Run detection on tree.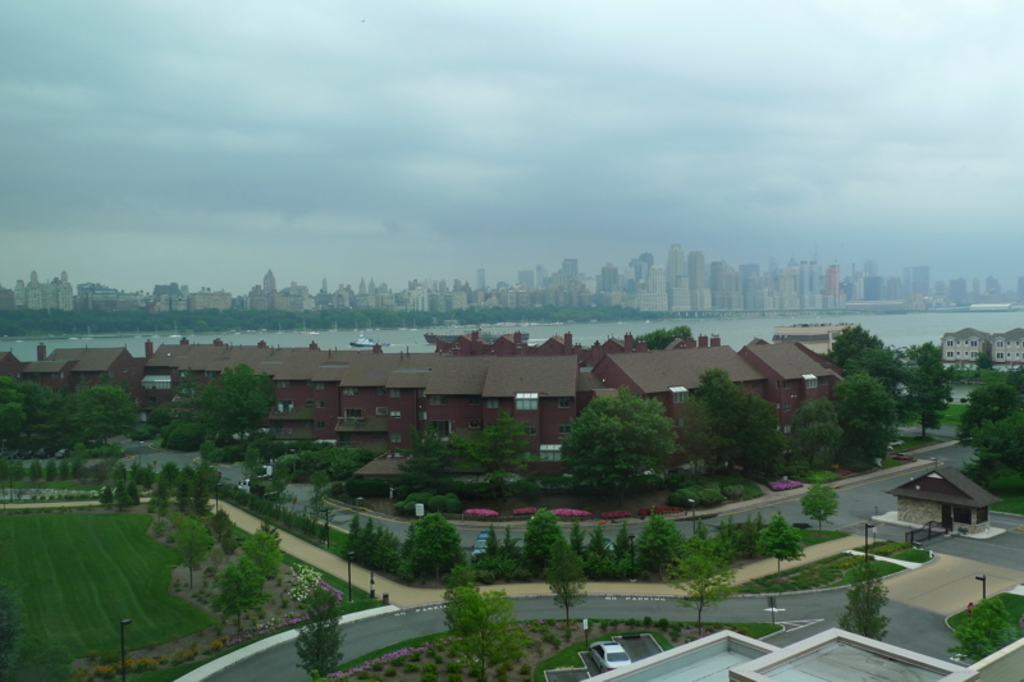
Result: box(951, 379, 1023, 496).
